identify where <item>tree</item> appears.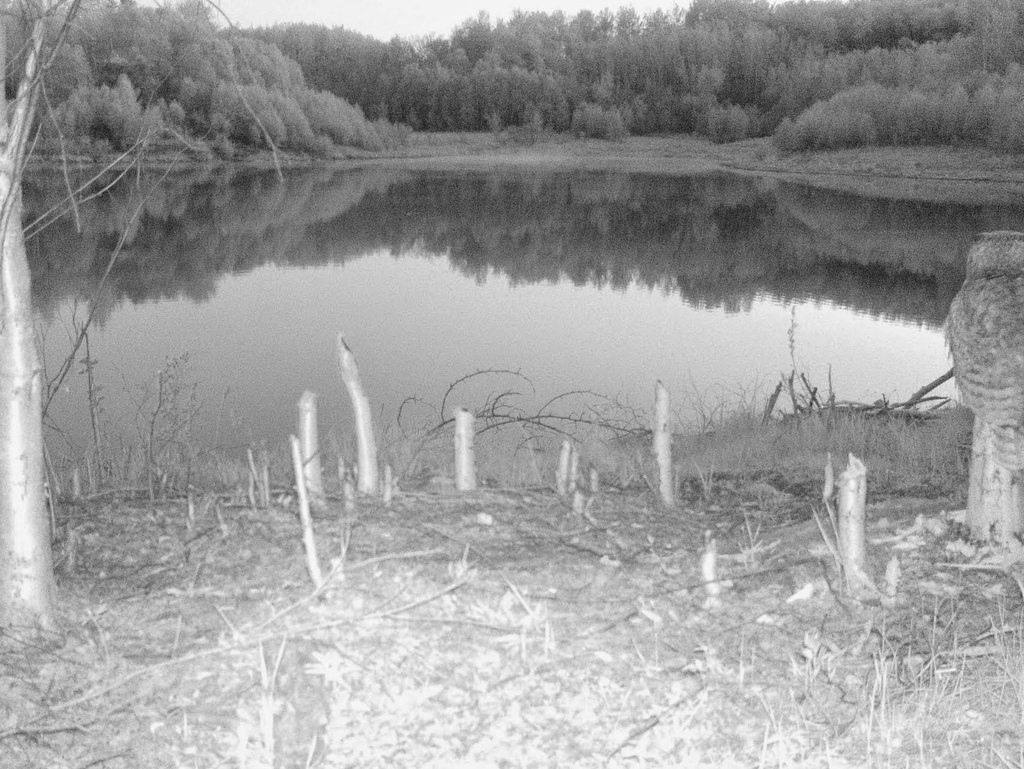
Appears at crop(0, 6, 77, 629).
